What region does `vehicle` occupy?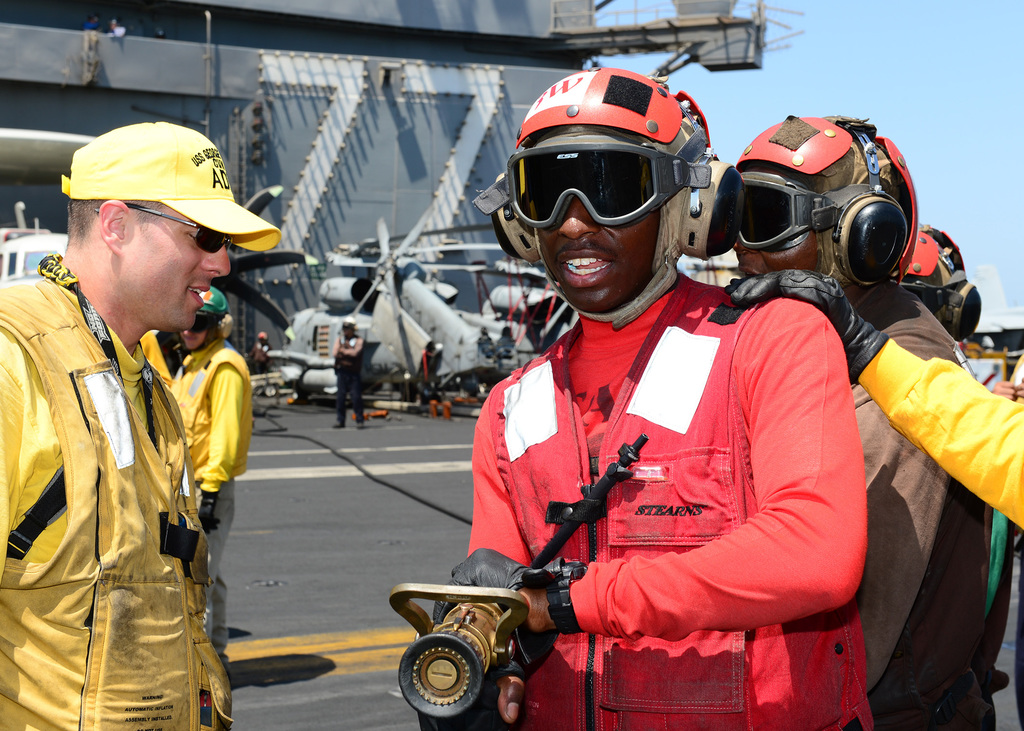
(x1=0, y1=229, x2=60, y2=277).
